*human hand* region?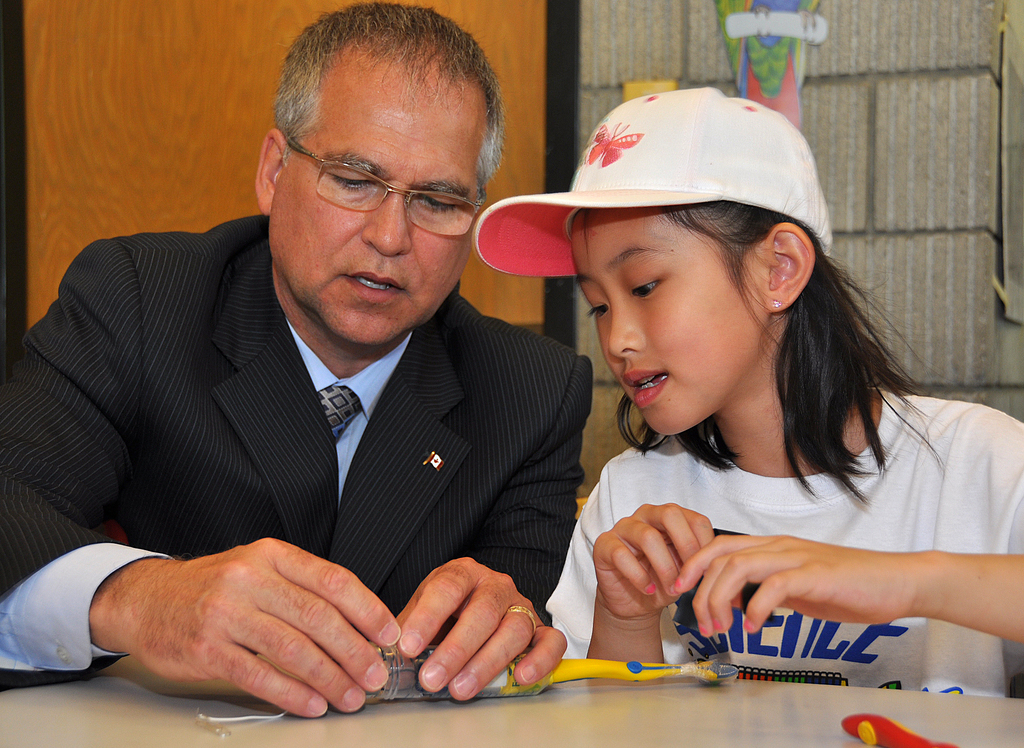
detection(673, 524, 926, 639)
